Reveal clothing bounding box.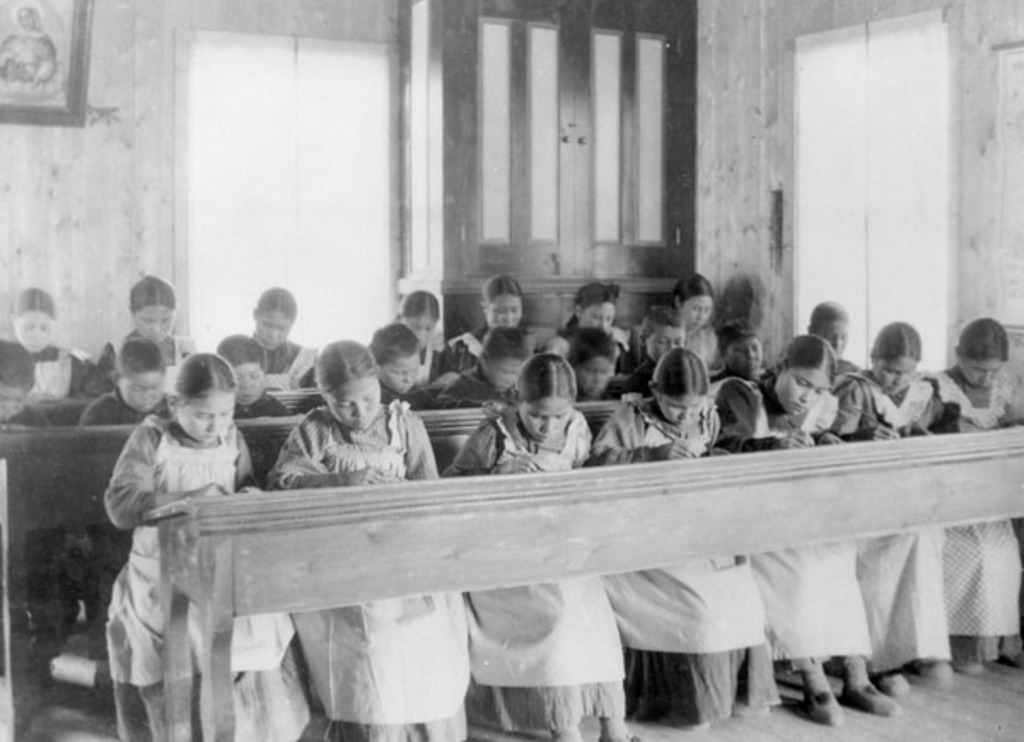
Revealed: rect(934, 363, 1022, 645).
